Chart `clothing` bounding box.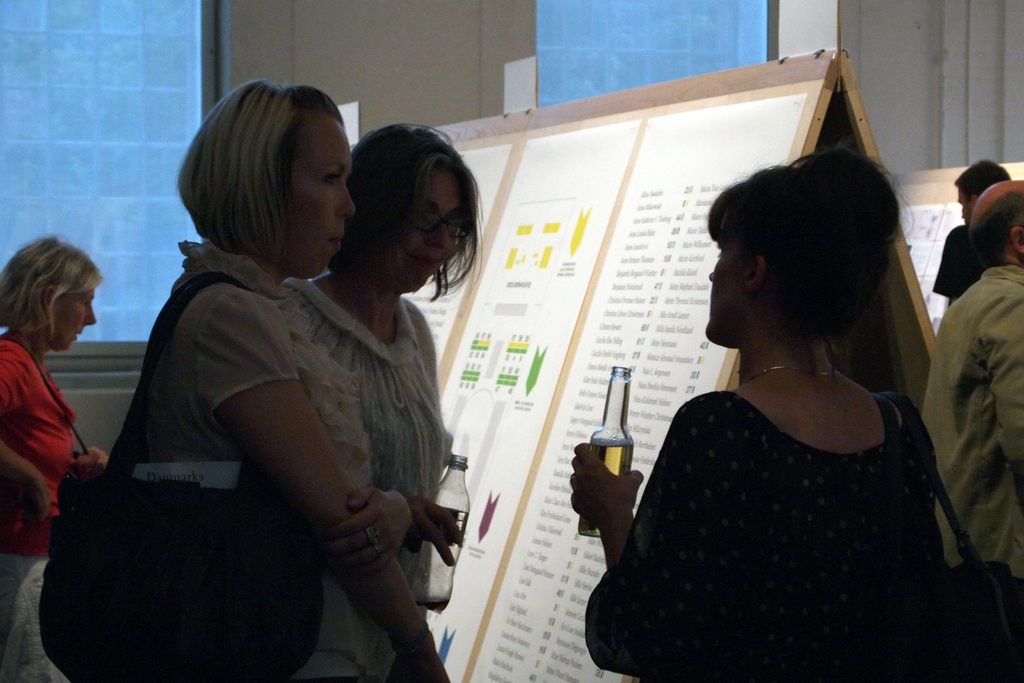
Charted: <bbox>121, 242, 373, 682</bbox>.
